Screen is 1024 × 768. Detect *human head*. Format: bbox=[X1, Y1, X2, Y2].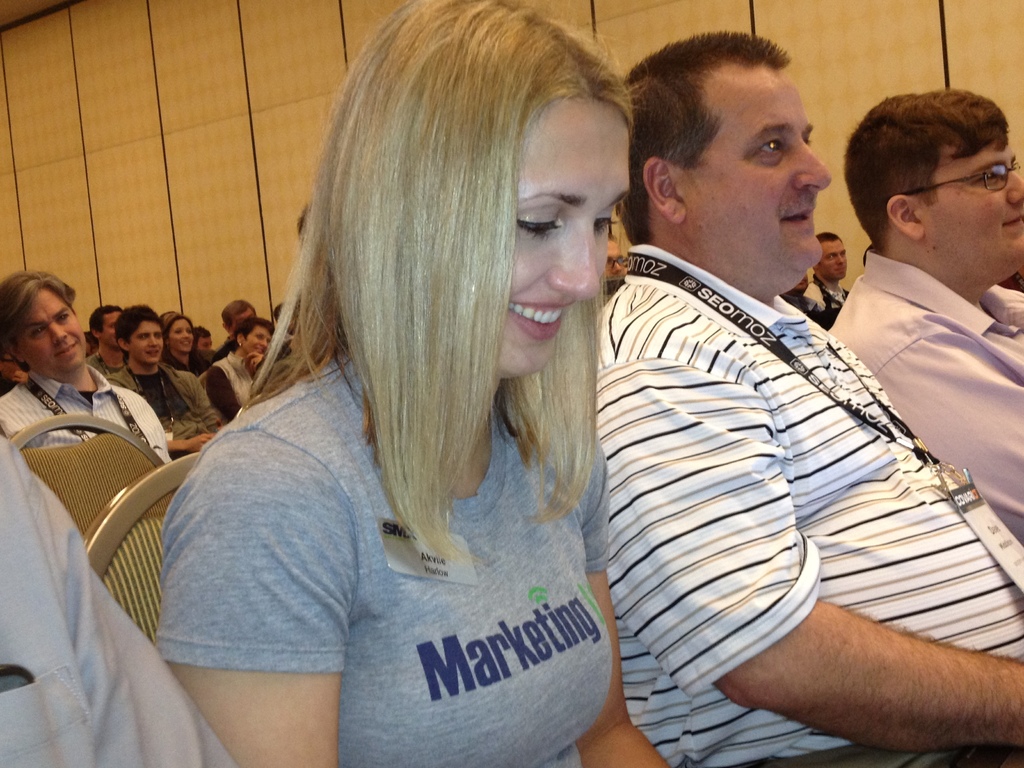
bbox=[89, 307, 120, 352].
